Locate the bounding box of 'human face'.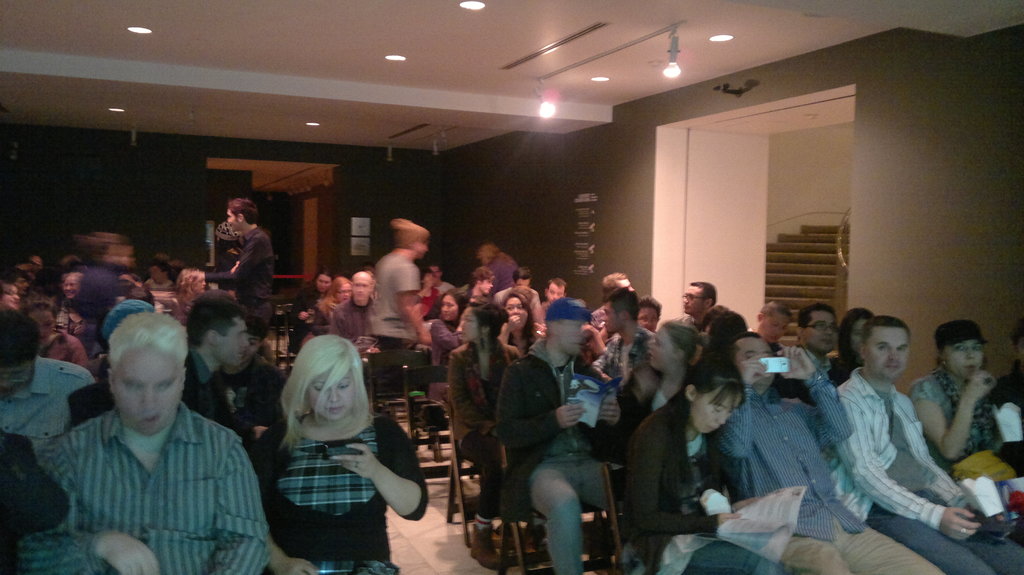
Bounding box: 110:344:185:437.
